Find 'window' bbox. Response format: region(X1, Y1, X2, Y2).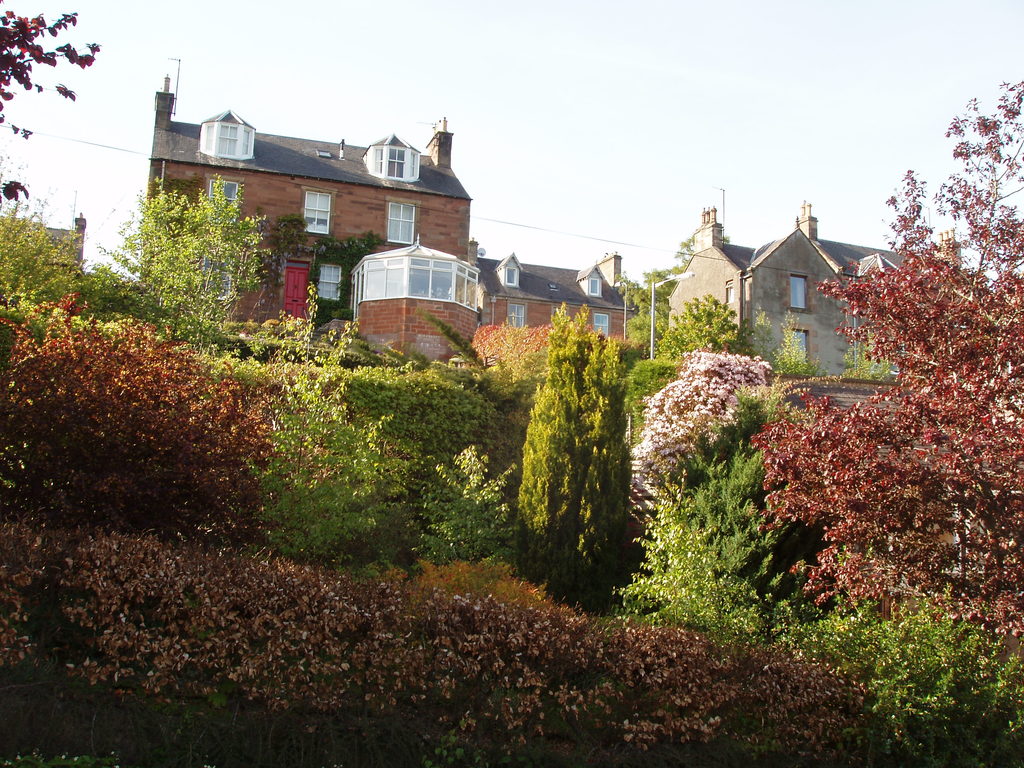
region(790, 275, 806, 307).
